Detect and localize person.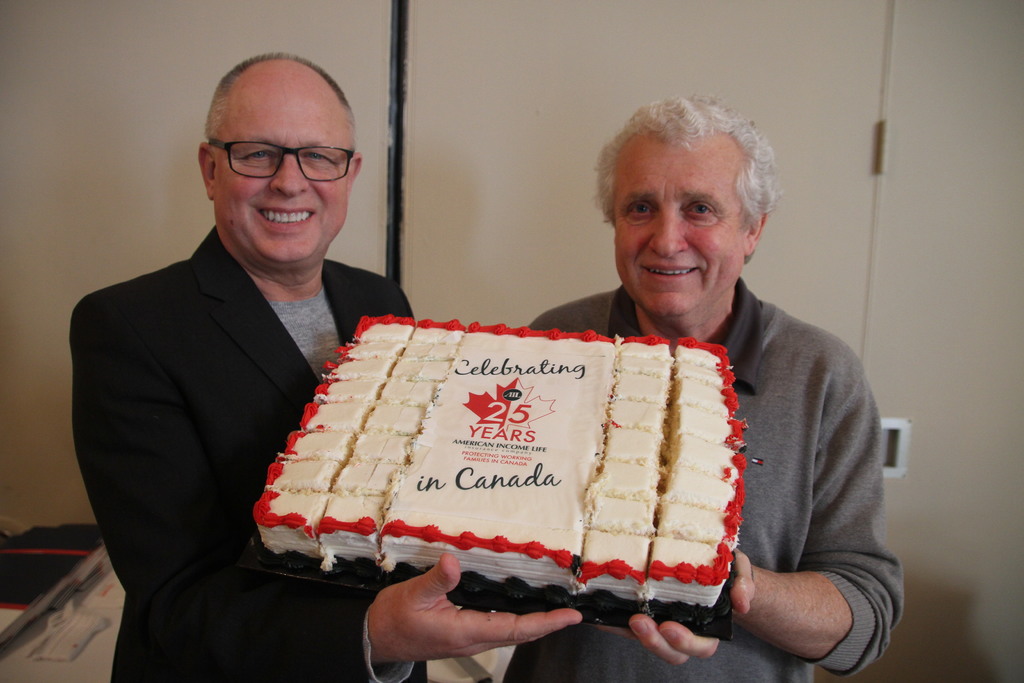
Localized at [left=61, top=50, right=582, bottom=682].
